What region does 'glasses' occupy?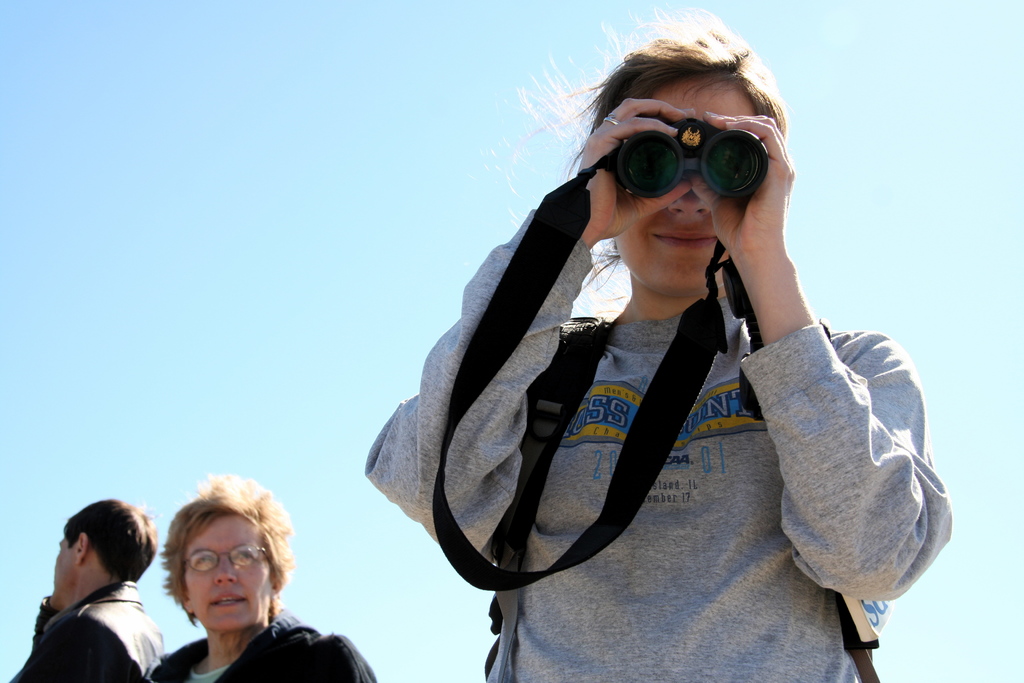
(181,544,273,572).
